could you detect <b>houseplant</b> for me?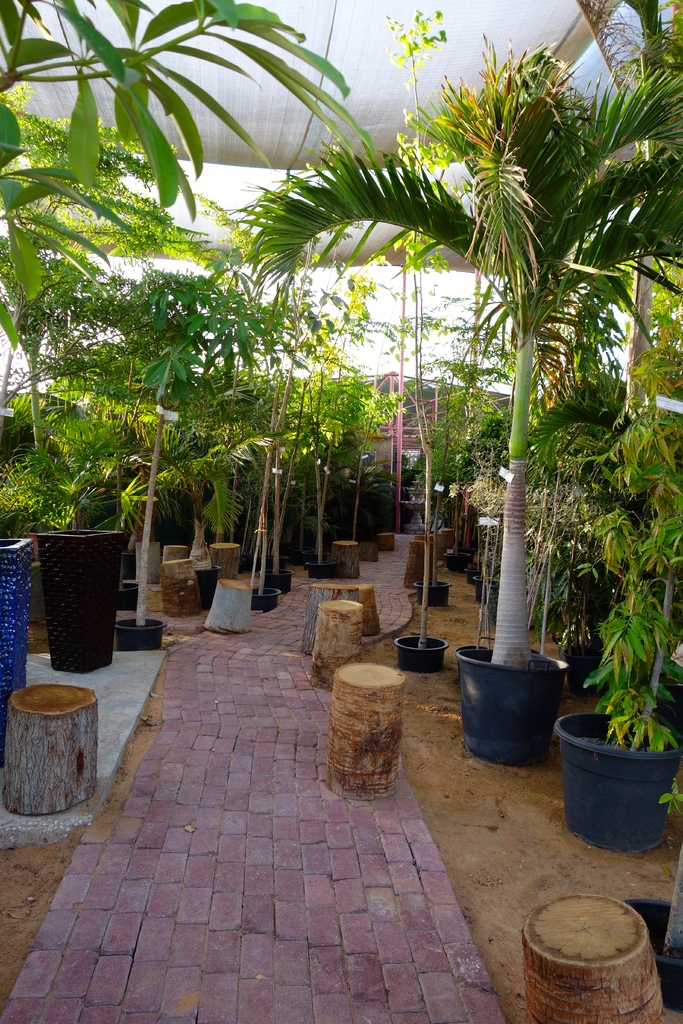
Detection result: select_region(145, 278, 233, 616).
